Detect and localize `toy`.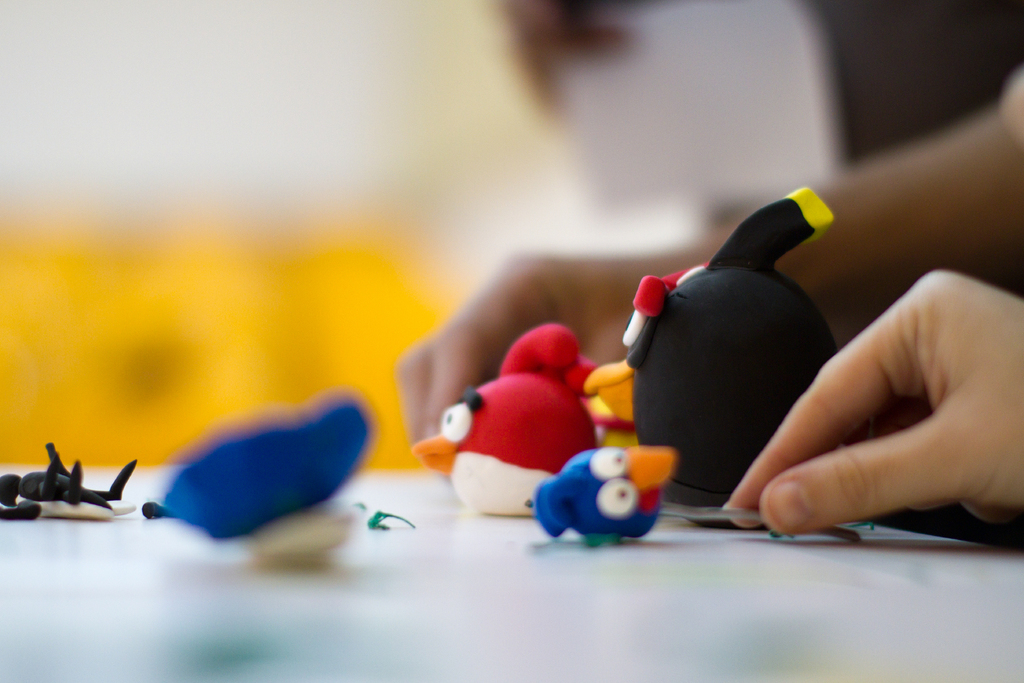
Localized at 408,323,616,520.
